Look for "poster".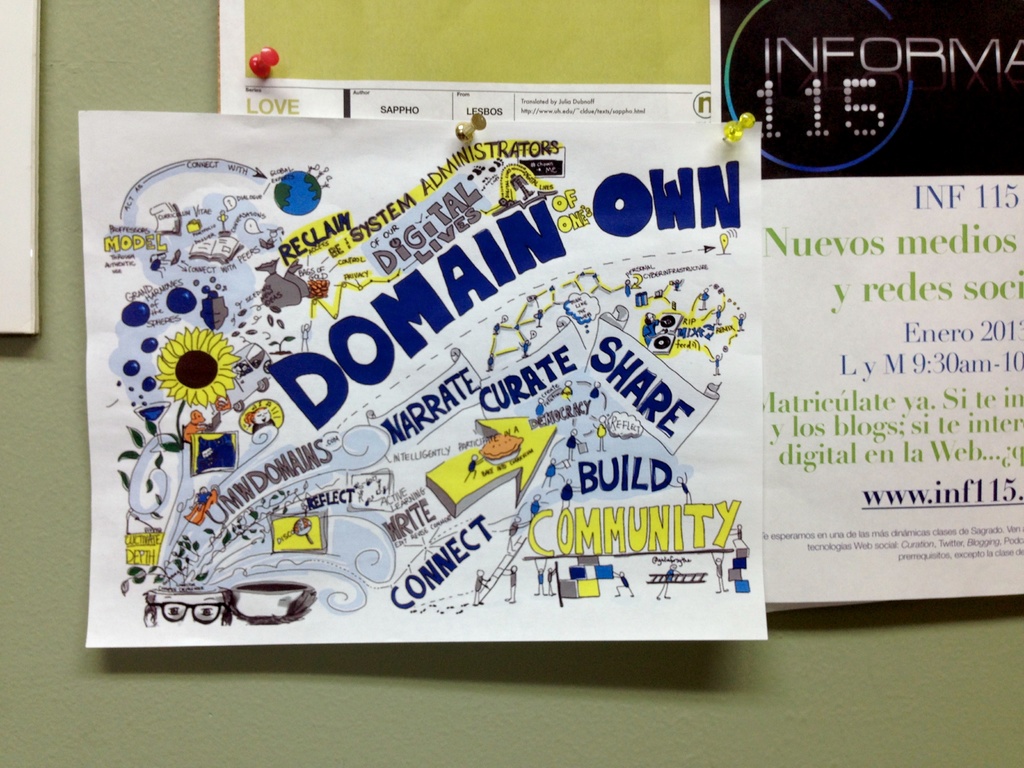
Found: BBox(706, 3, 1023, 598).
